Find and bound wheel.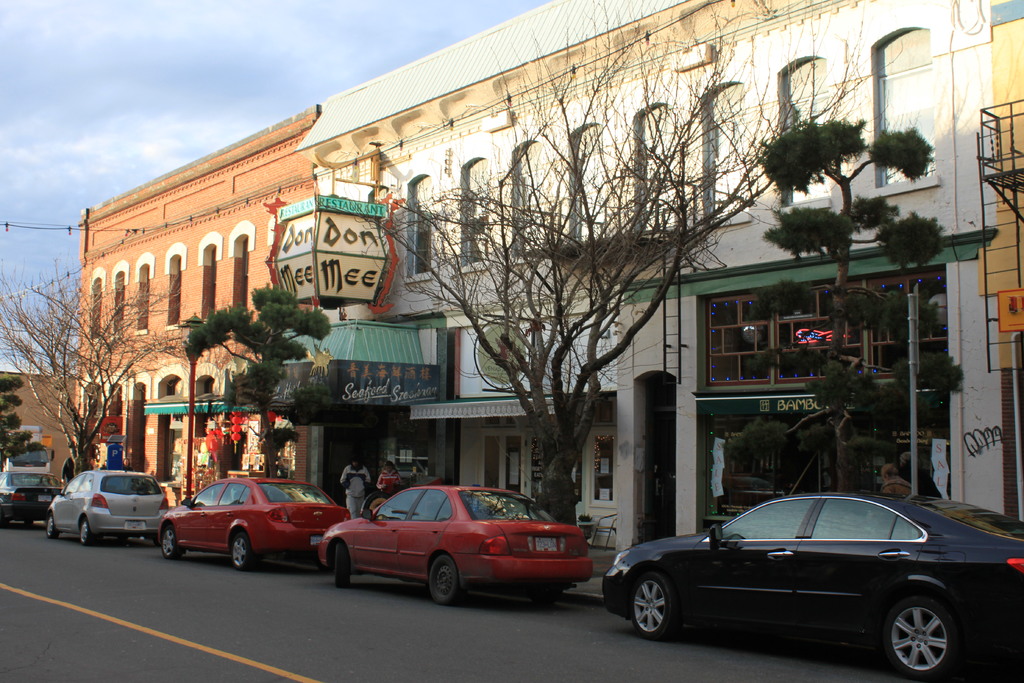
Bound: 627, 570, 680, 645.
